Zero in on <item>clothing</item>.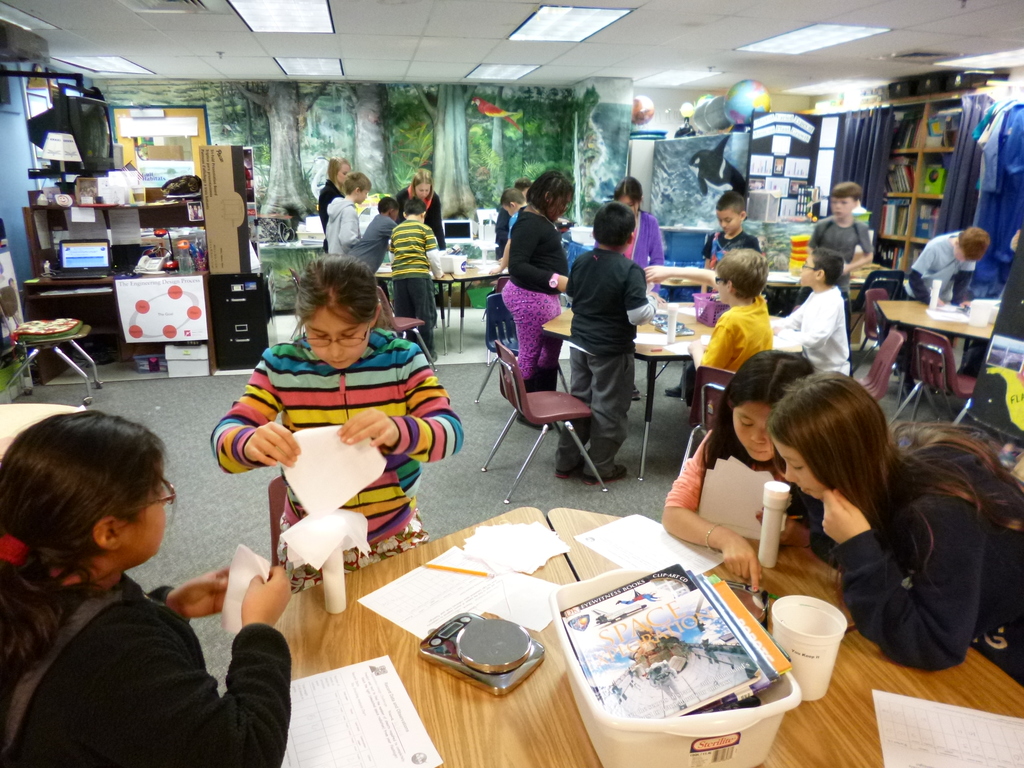
Zeroed in: {"x1": 808, "y1": 211, "x2": 871, "y2": 278}.
